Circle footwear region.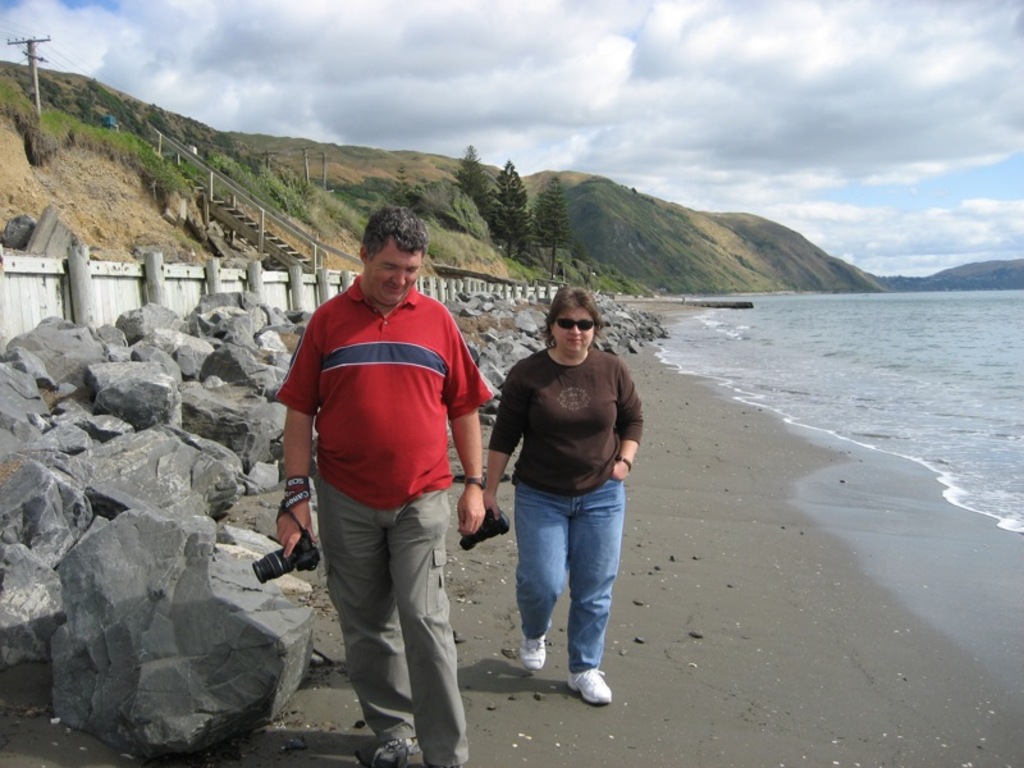
Region: (529, 657, 614, 719).
